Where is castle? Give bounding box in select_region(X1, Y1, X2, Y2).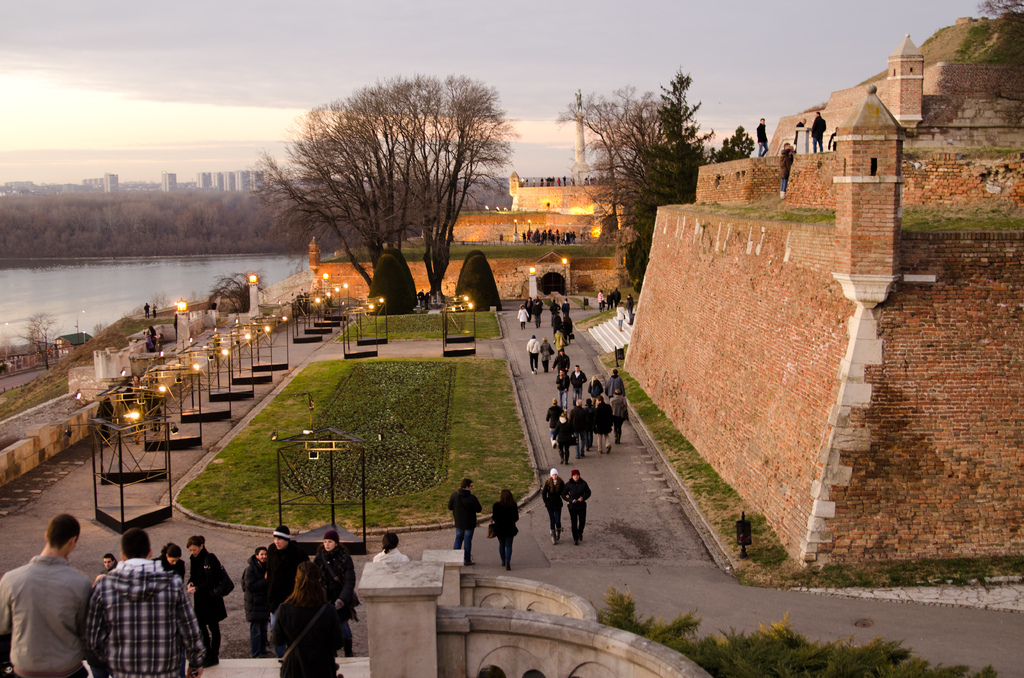
select_region(0, 0, 1023, 677).
